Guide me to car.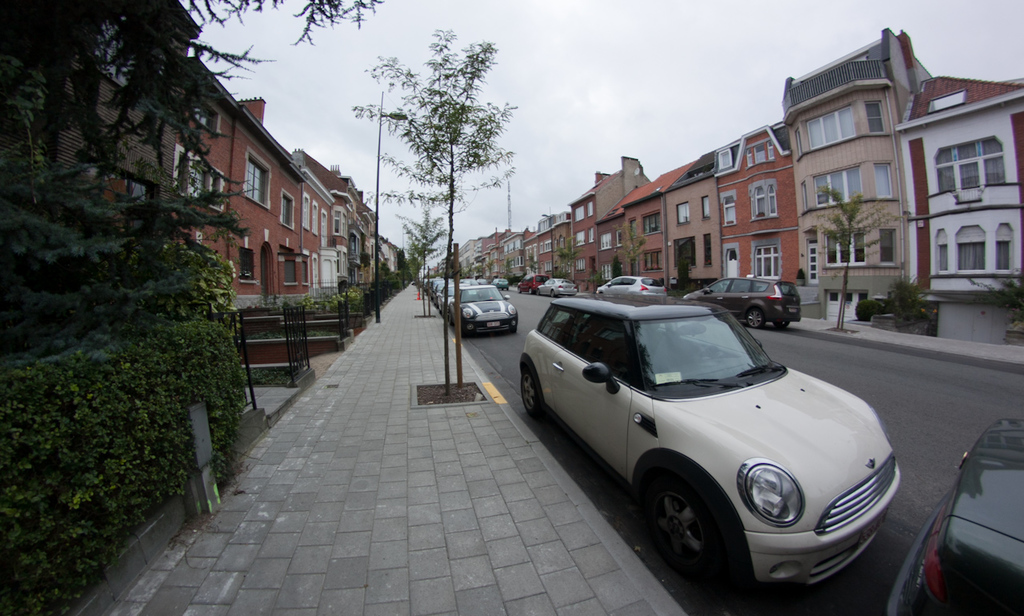
Guidance: rect(518, 273, 546, 293).
